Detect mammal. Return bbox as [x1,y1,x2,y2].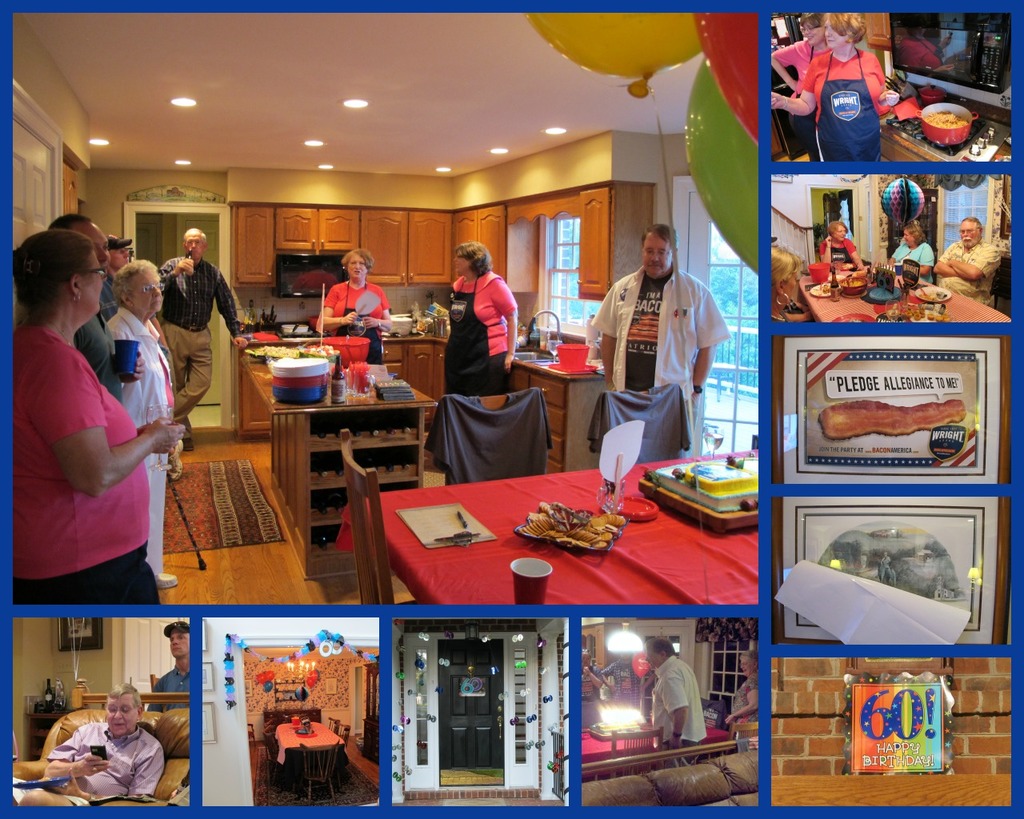
[10,679,166,805].
